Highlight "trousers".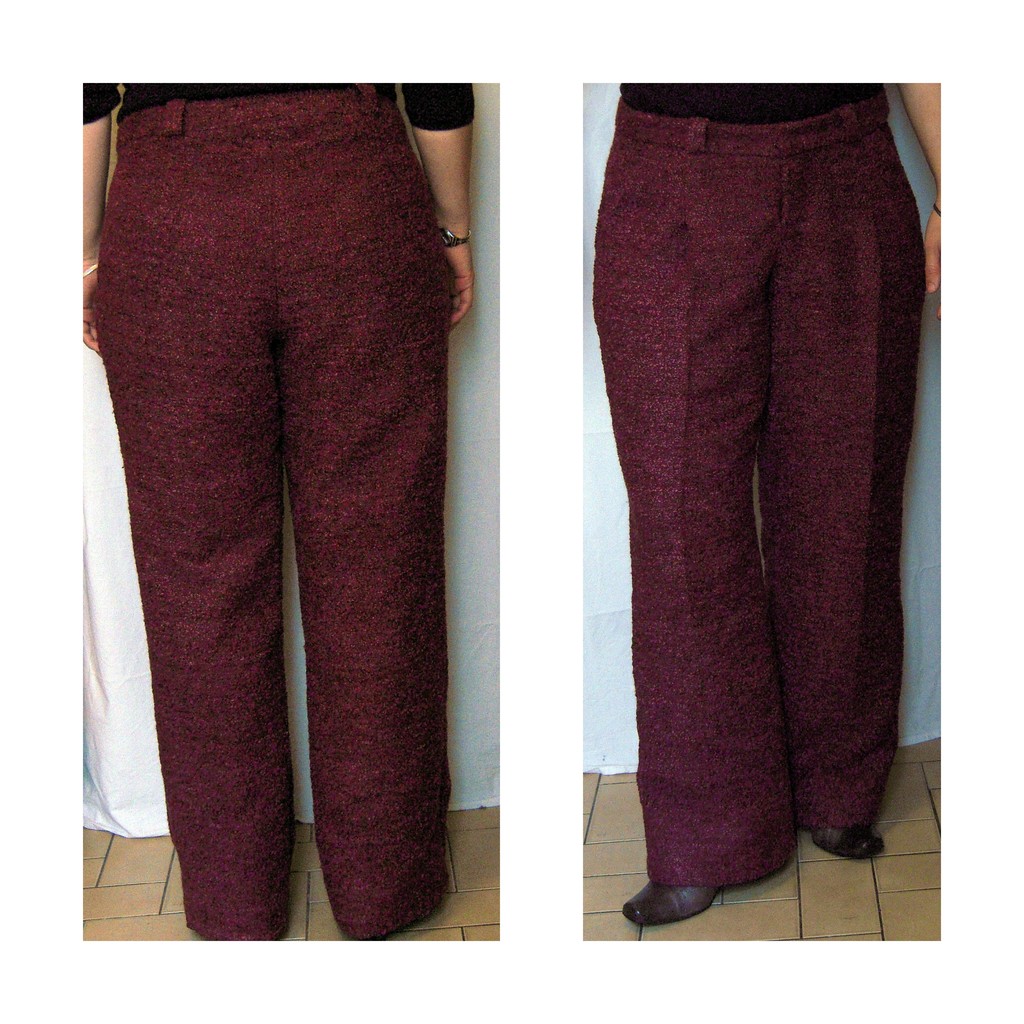
Highlighted region: pyautogui.locateOnScreen(586, 88, 956, 883).
